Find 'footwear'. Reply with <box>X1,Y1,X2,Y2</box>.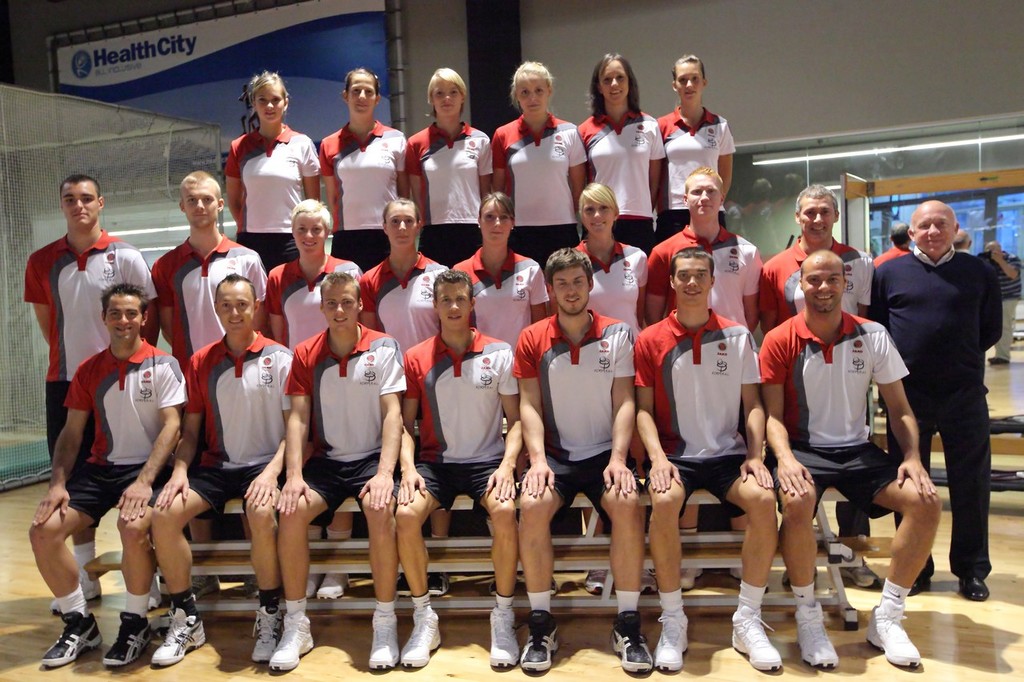
<box>866,600,921,668</box>.
